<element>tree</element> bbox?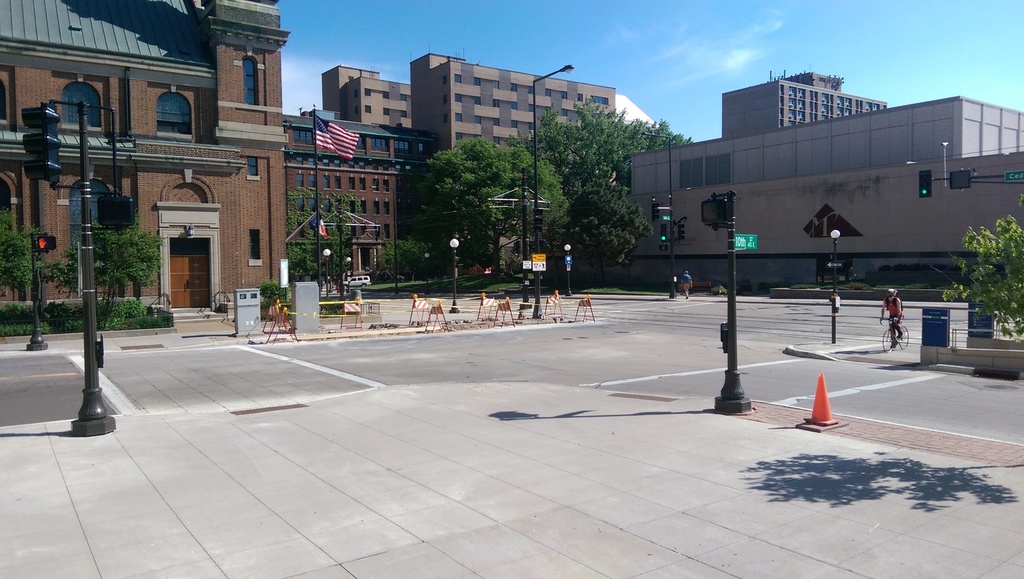
<box>407,91,704,290</box>
